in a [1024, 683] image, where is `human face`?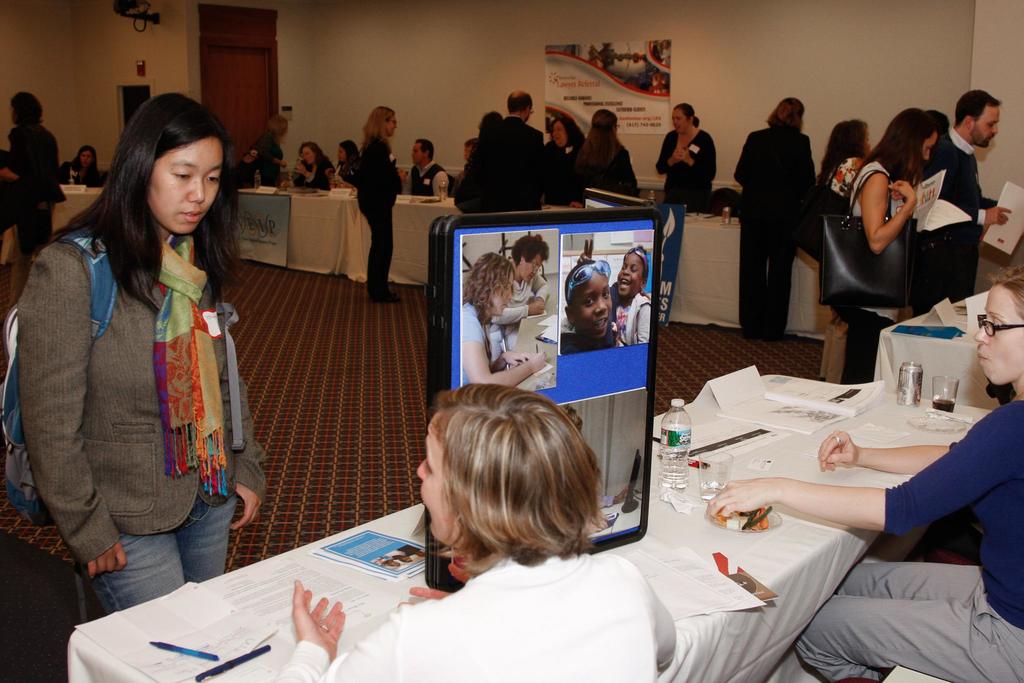
BBox(388, 115, 400, 136).
